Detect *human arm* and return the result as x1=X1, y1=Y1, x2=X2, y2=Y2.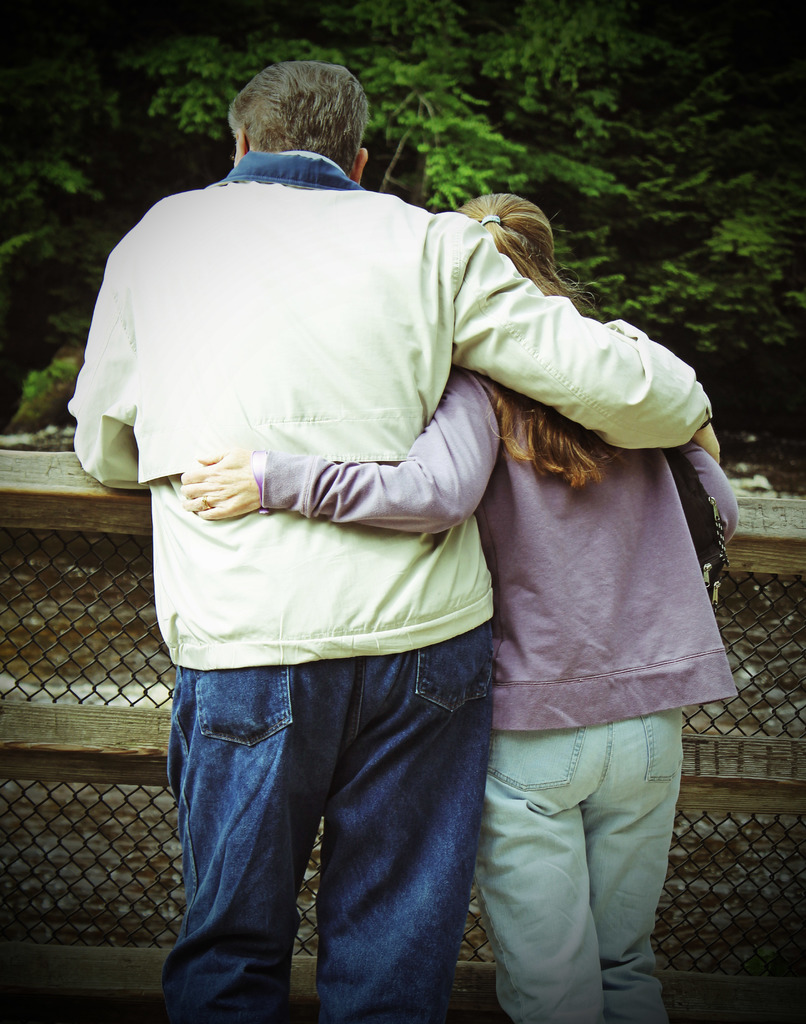
x1=74, y1=225, x2=161, y2=512.
